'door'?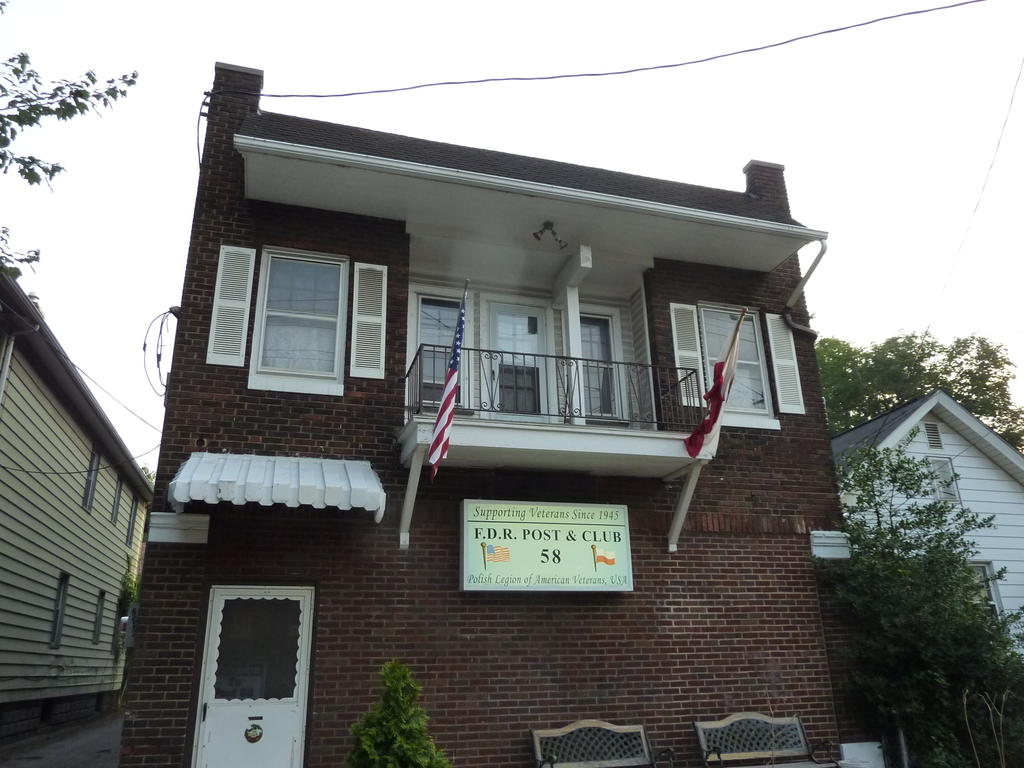
left=489, top=300, right=553, bottom=426
